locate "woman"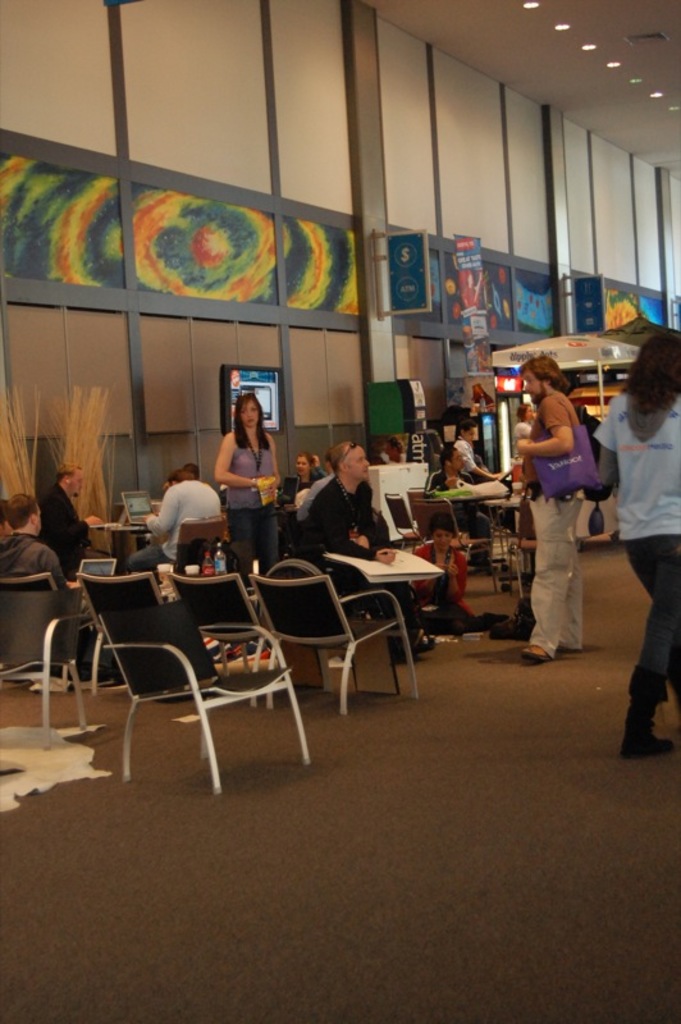
(left=143, top=467, right=230, bottom=558)
